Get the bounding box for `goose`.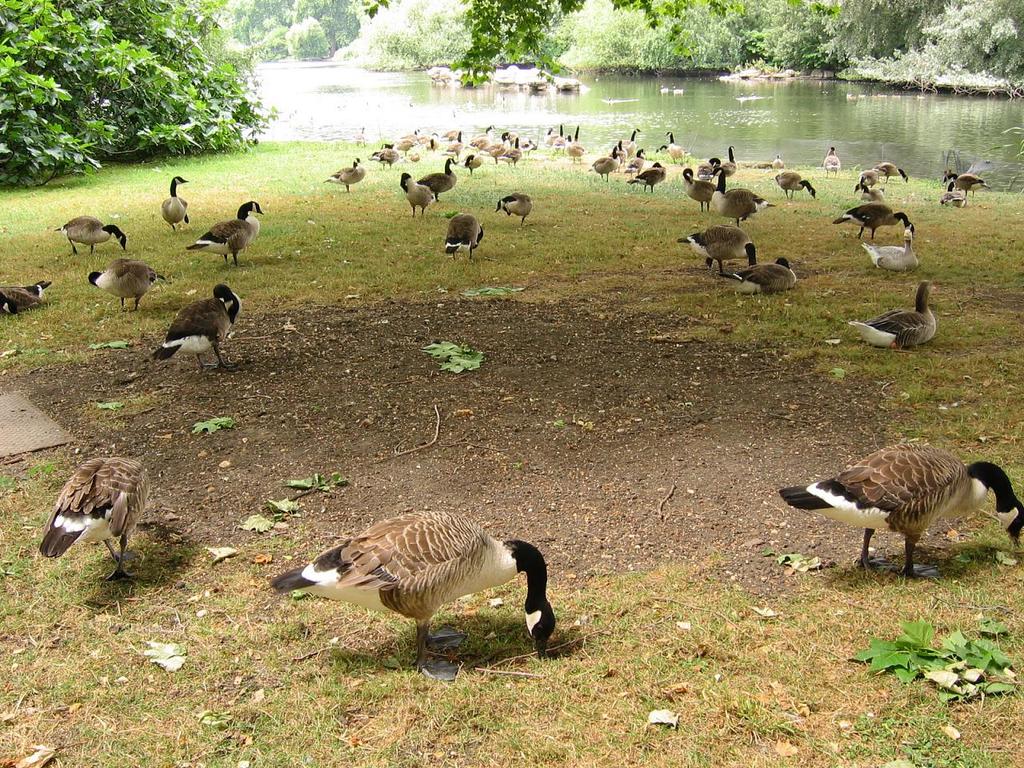
rect(718, 167, 773, 229).
